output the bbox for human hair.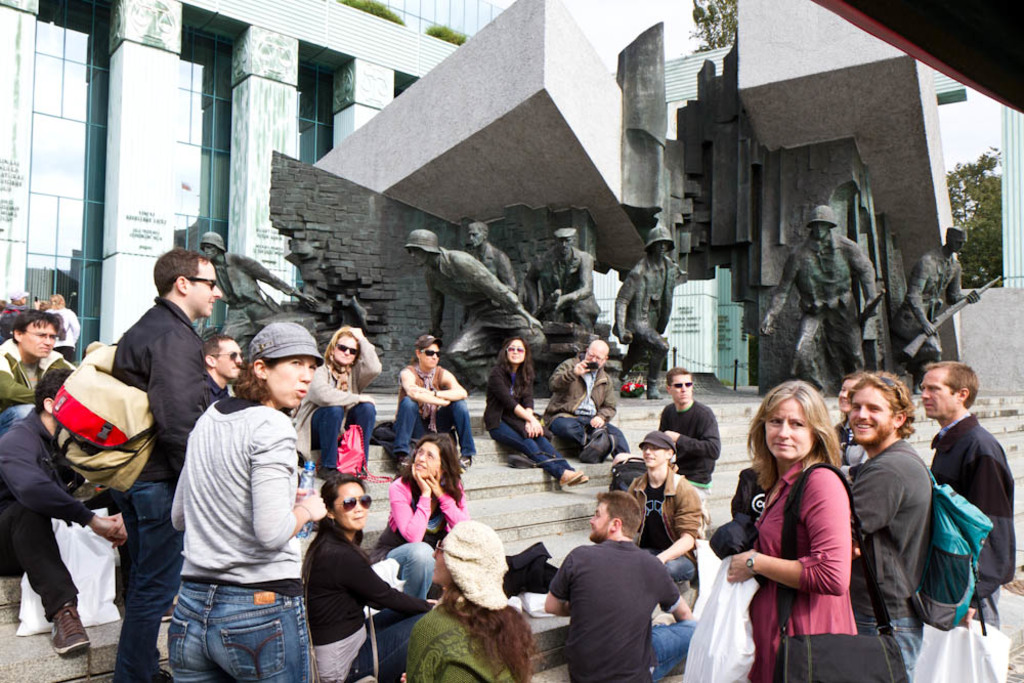
crop(155, 250, 216, 299).
